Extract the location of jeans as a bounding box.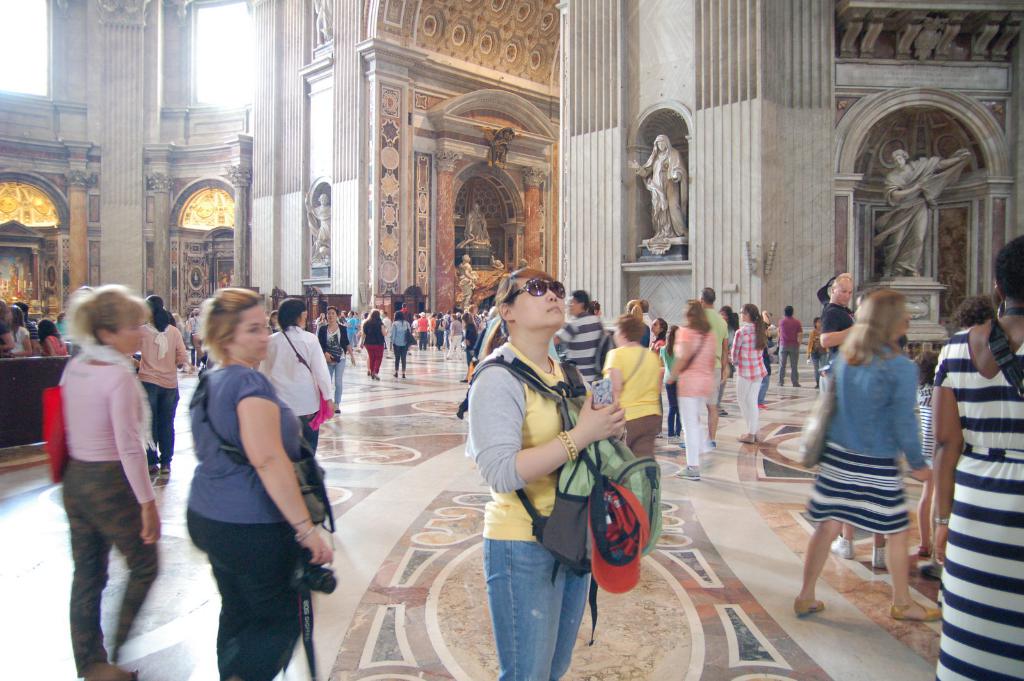
<region>346, 330, 358, 347</region>.
